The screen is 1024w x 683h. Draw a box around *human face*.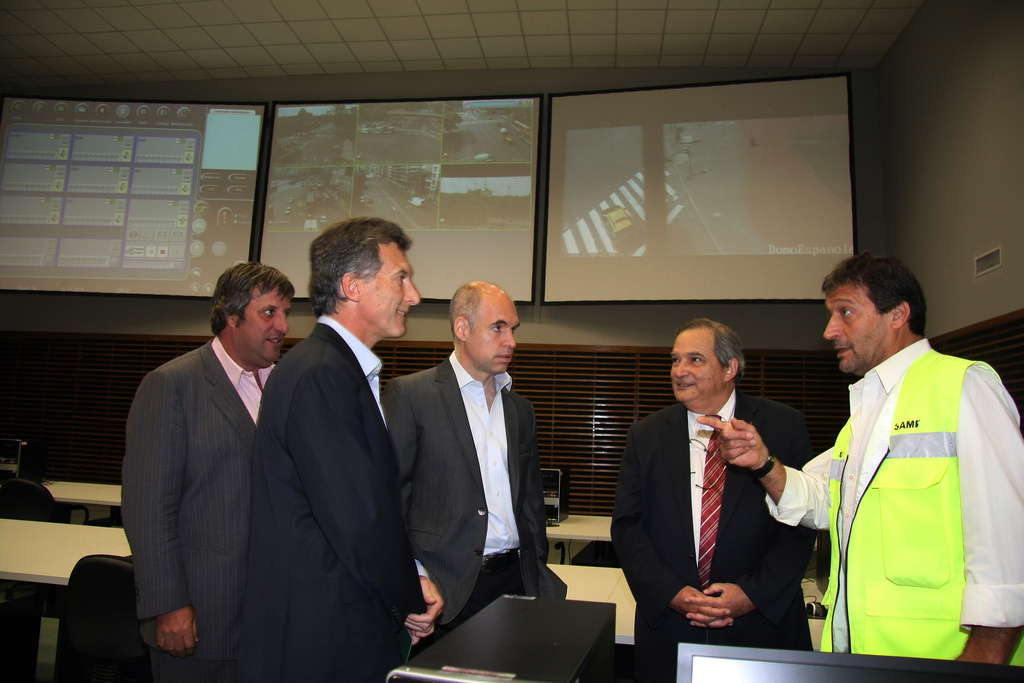
(left=230, top=284, right=292, bottom=368).
